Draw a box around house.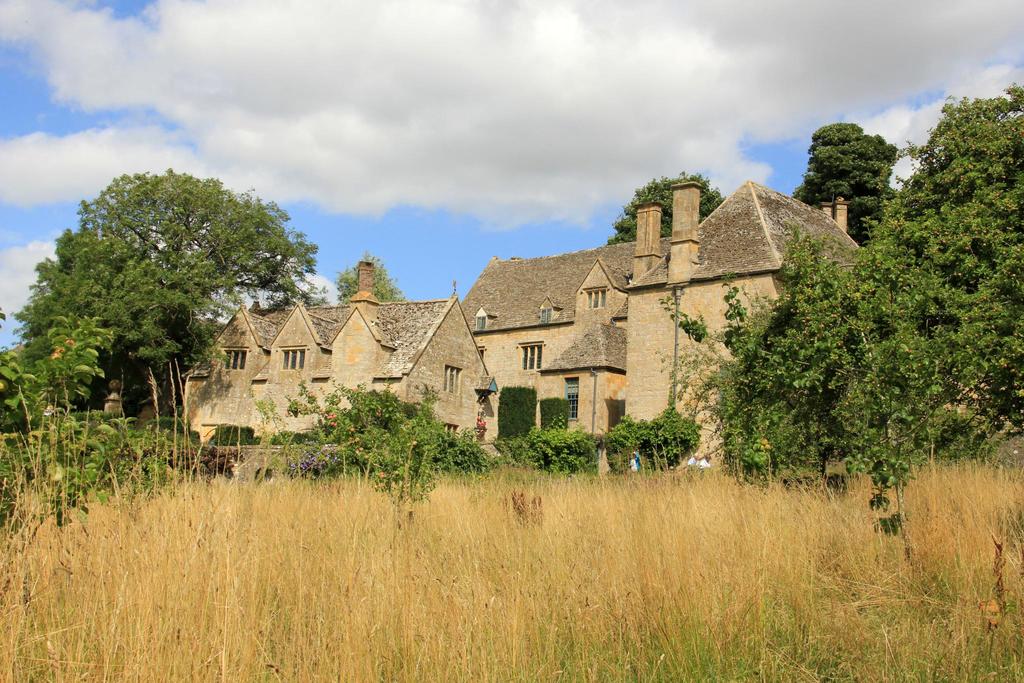
box=[593, 177, 897, 471].
